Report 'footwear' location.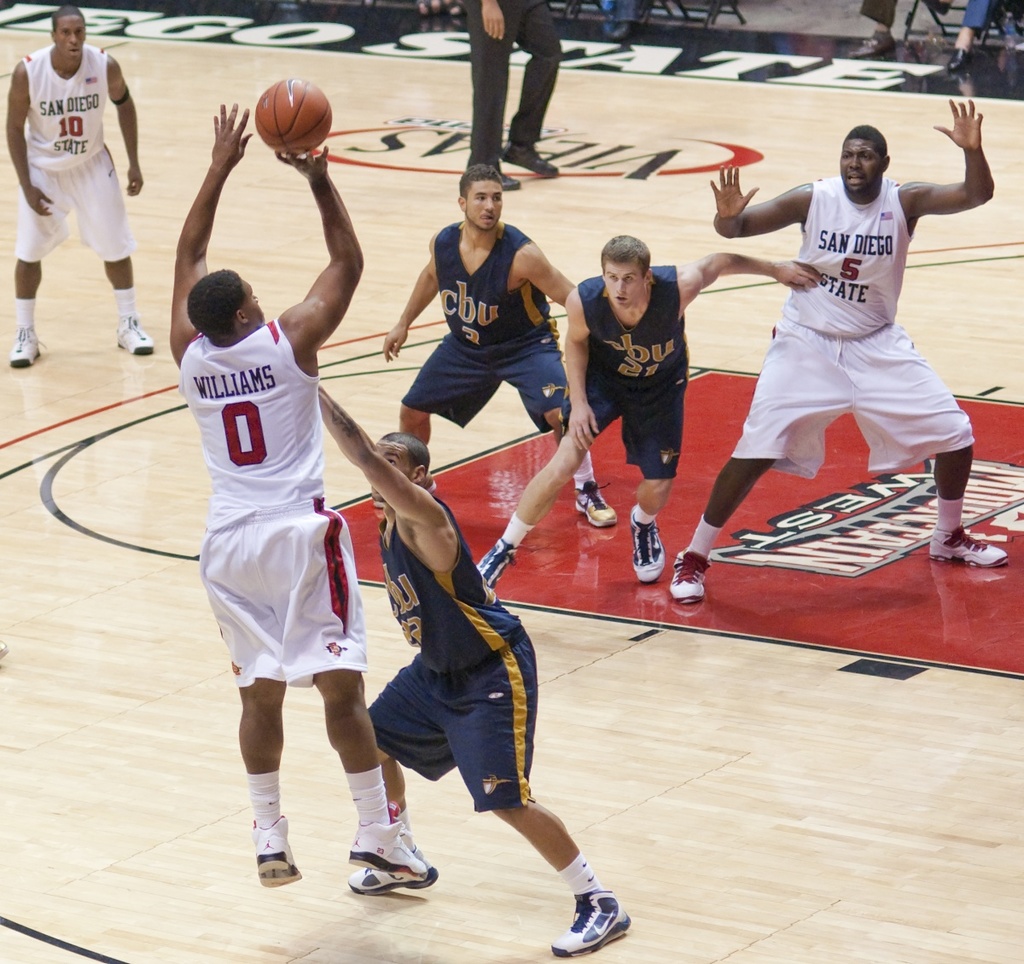
Report: x1=505, y1=139, x2=559, y2=176.
